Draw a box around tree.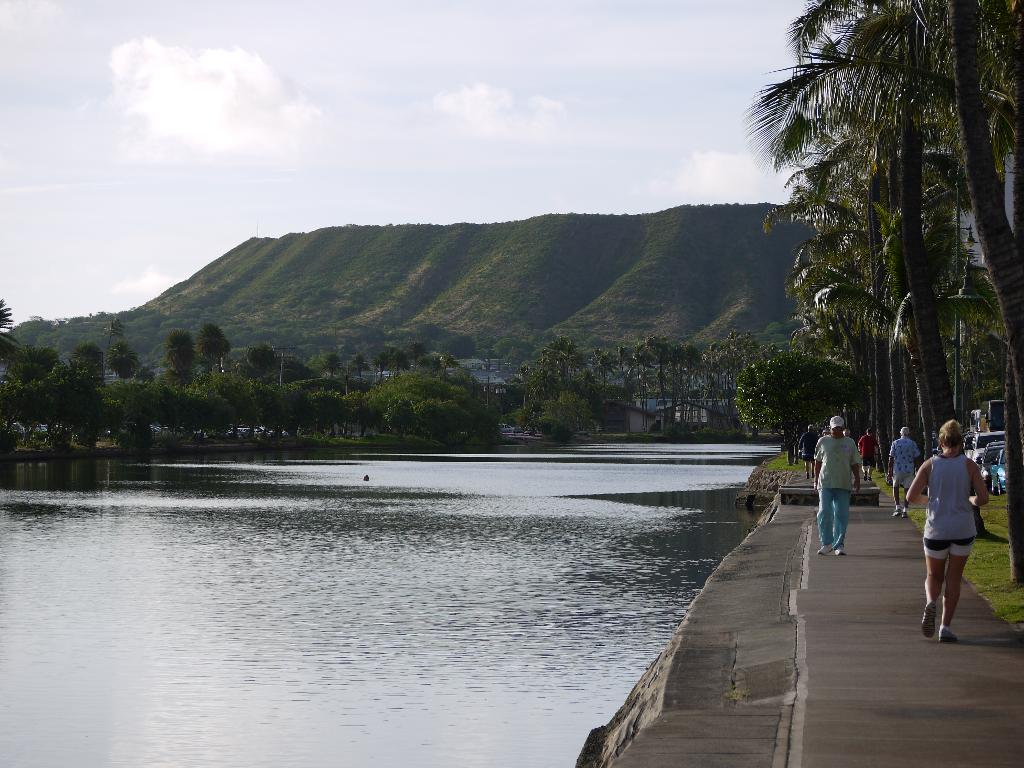
(left=244, top=377, right=303, bottom=447).
